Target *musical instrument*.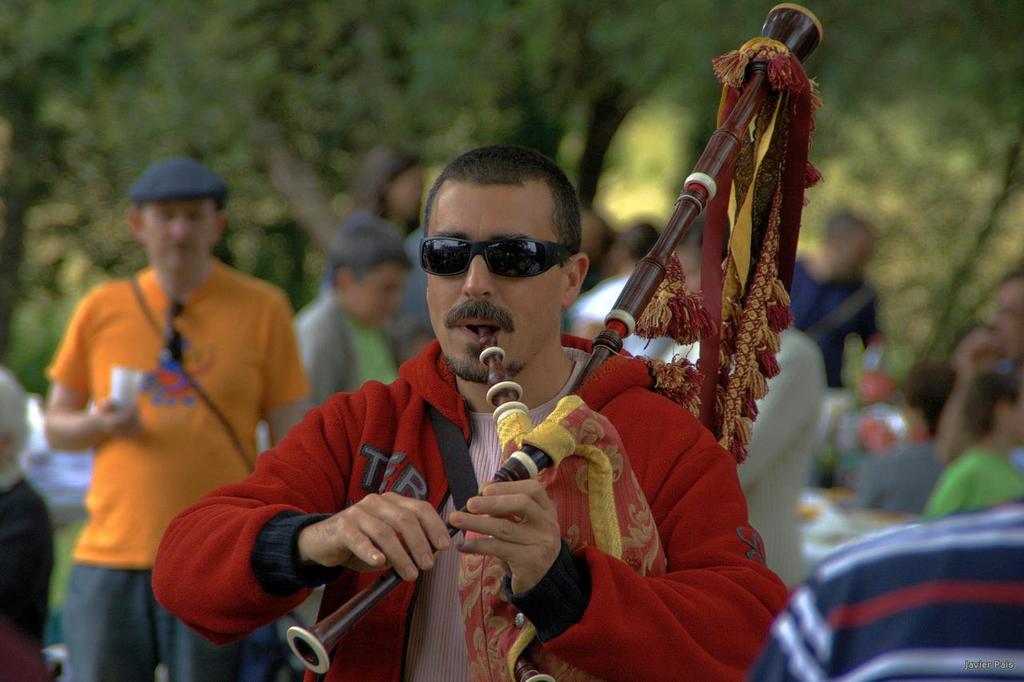
Target region: bbox=[278, 0, 828, 681].
